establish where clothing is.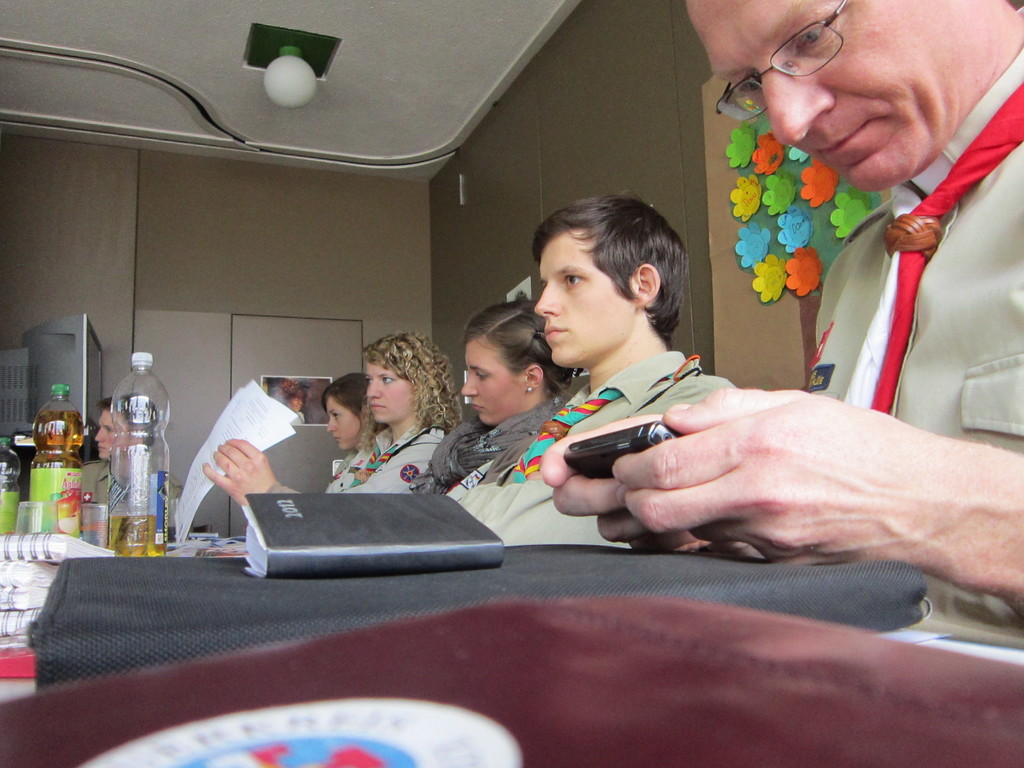
Established at [x1=259, y1=423, x2=449, y2=495].
